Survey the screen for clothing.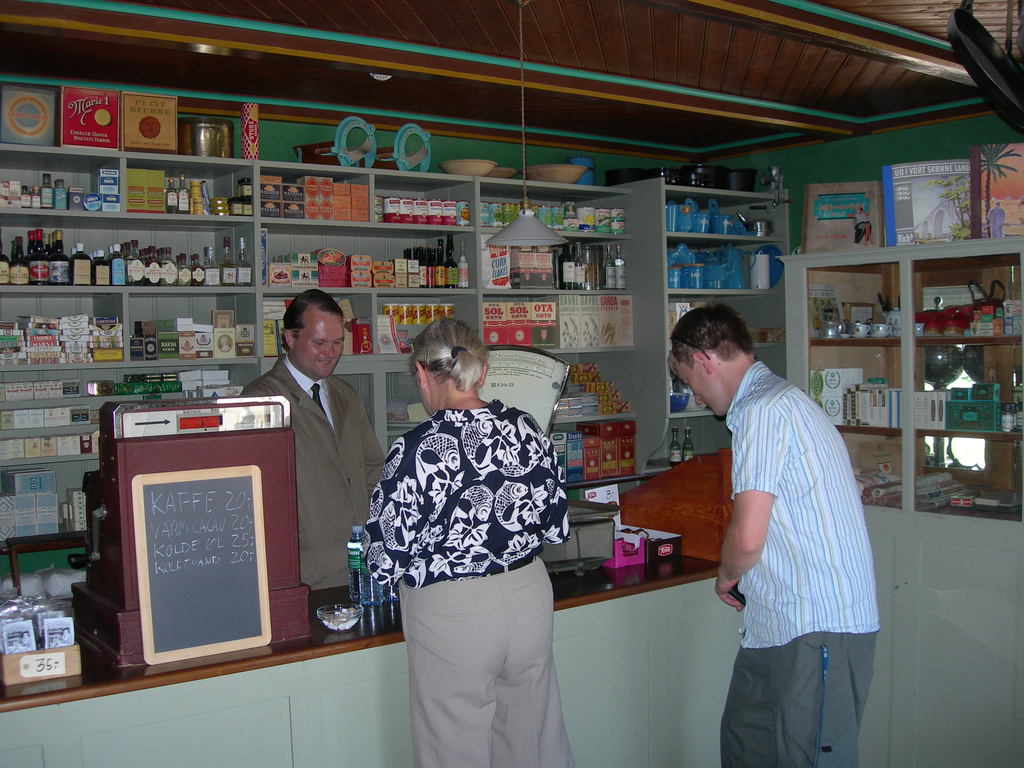
Survey found: bbox=(726, 628, 874, 767).
